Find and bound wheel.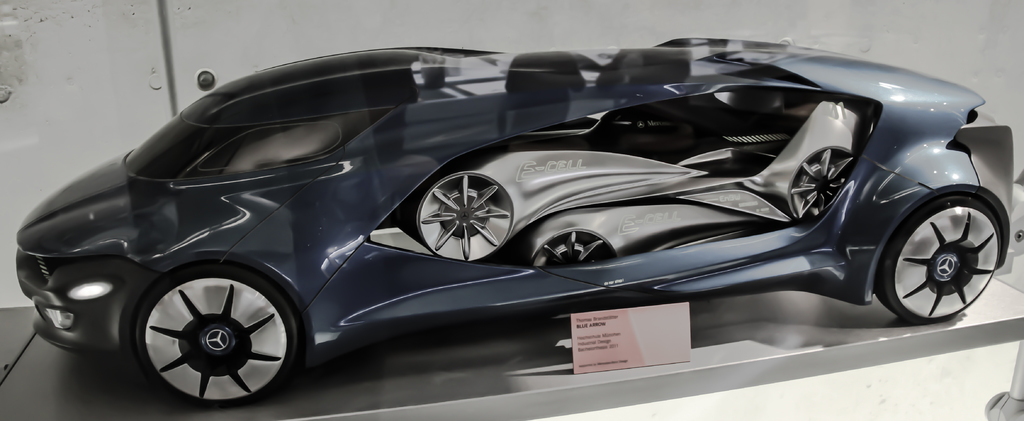
Bound: <region>530, 230, 619, 269</region>.
